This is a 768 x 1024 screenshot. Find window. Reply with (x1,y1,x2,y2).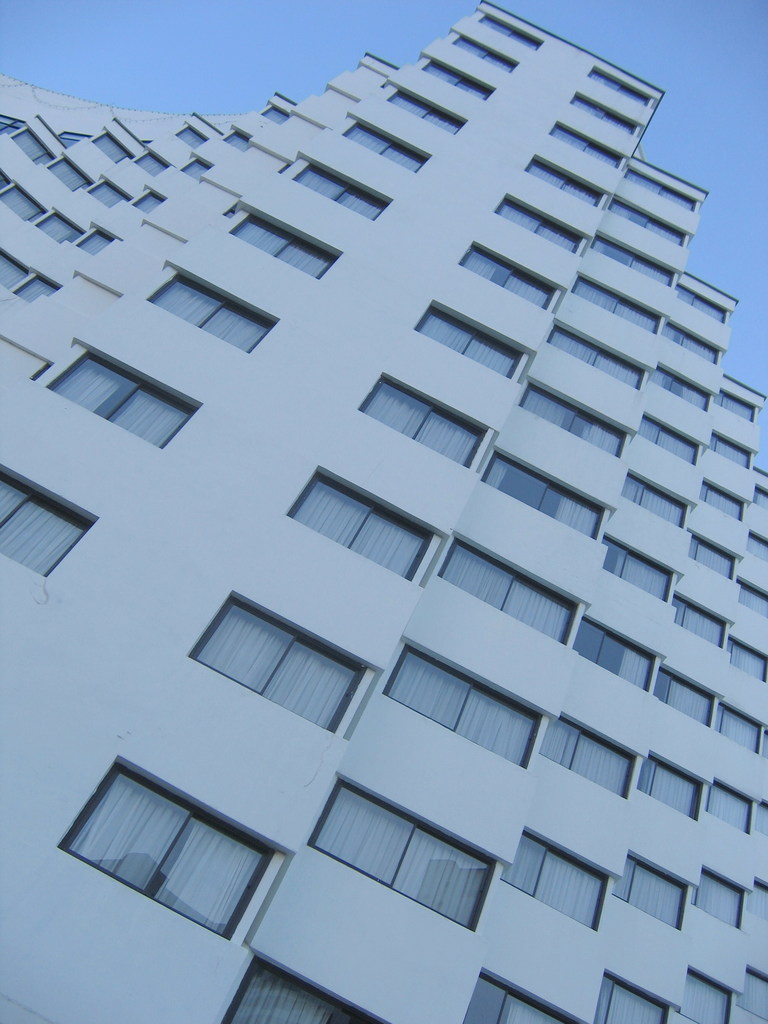
(52,772,302,952).
